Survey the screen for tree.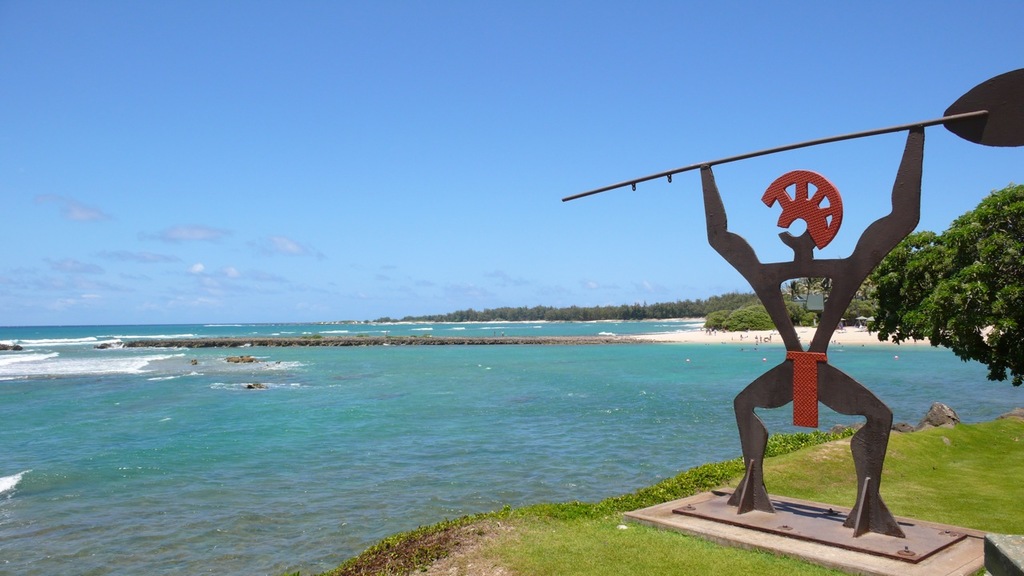
Survey found: {"x1": 867, "y1": 185, "x2": 1023, "y2": 386}.
